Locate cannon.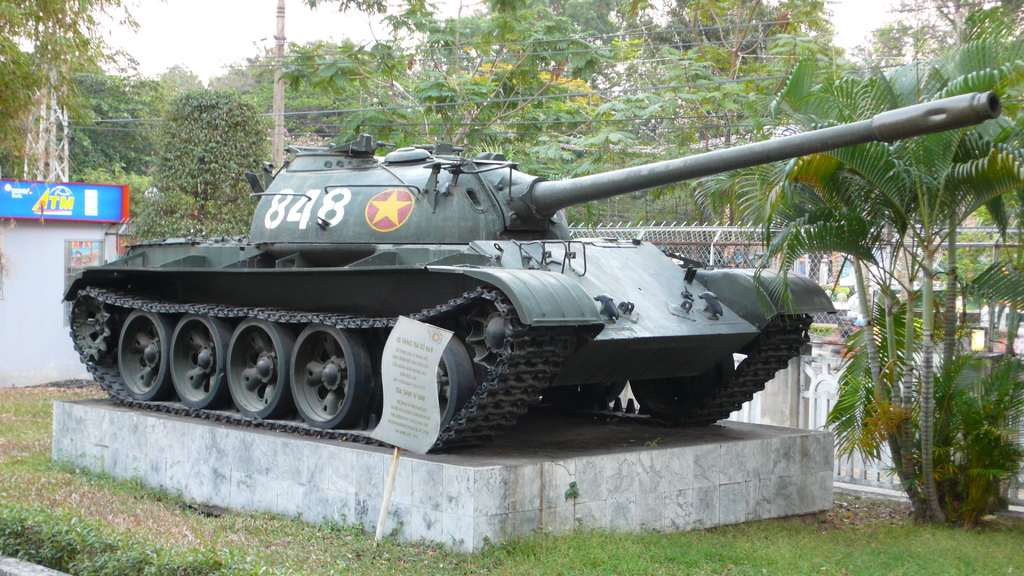
Bounding box: x1=62, y1=92, x2=1005, y2=456.
